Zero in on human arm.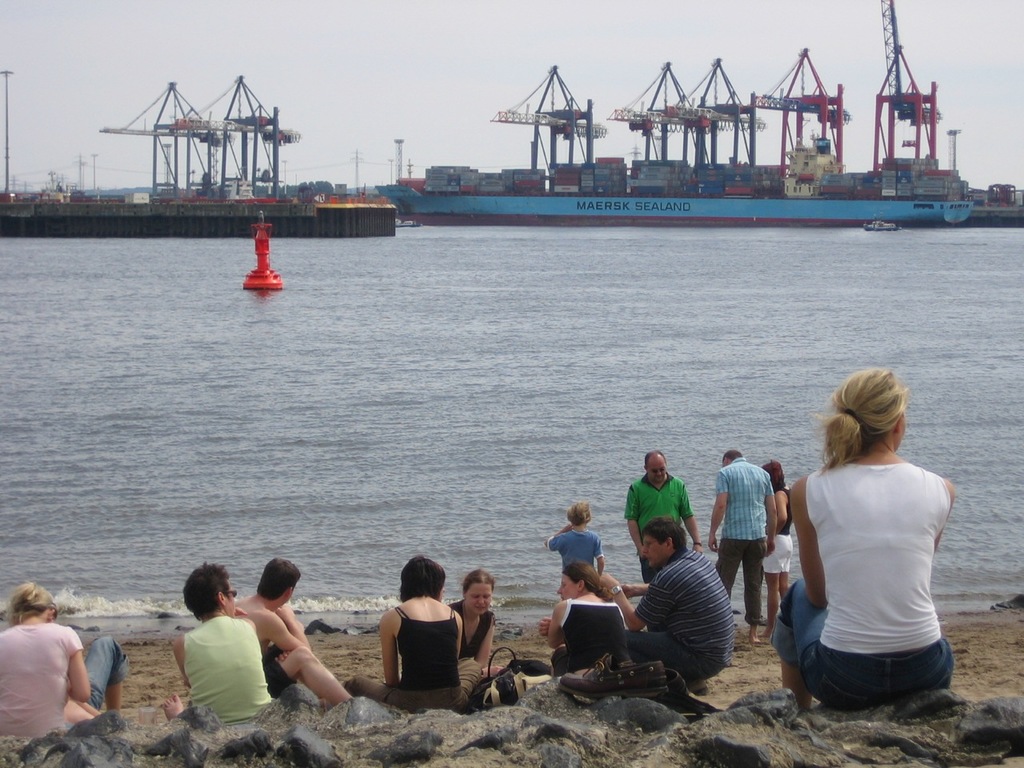
Zeroed in: x1=590, y1=535, x2=605, y2=579.
